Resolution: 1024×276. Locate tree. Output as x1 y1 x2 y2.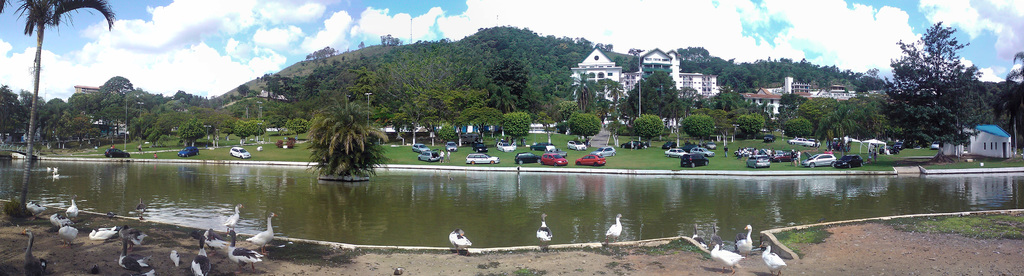
630 111 668 145.
